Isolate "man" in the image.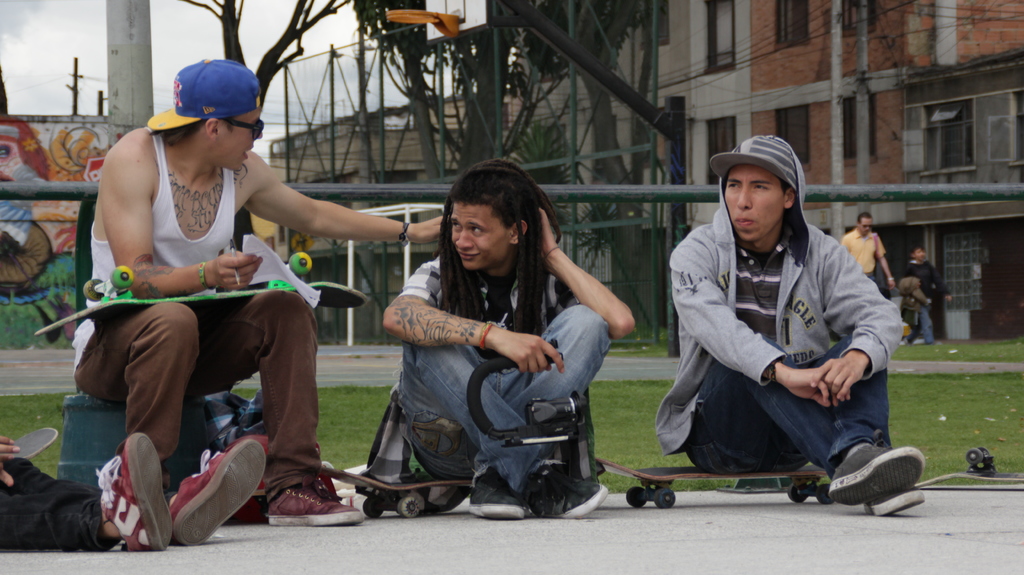
Isolated region: <bbox>836, 214, 892, 293</bbox>.
